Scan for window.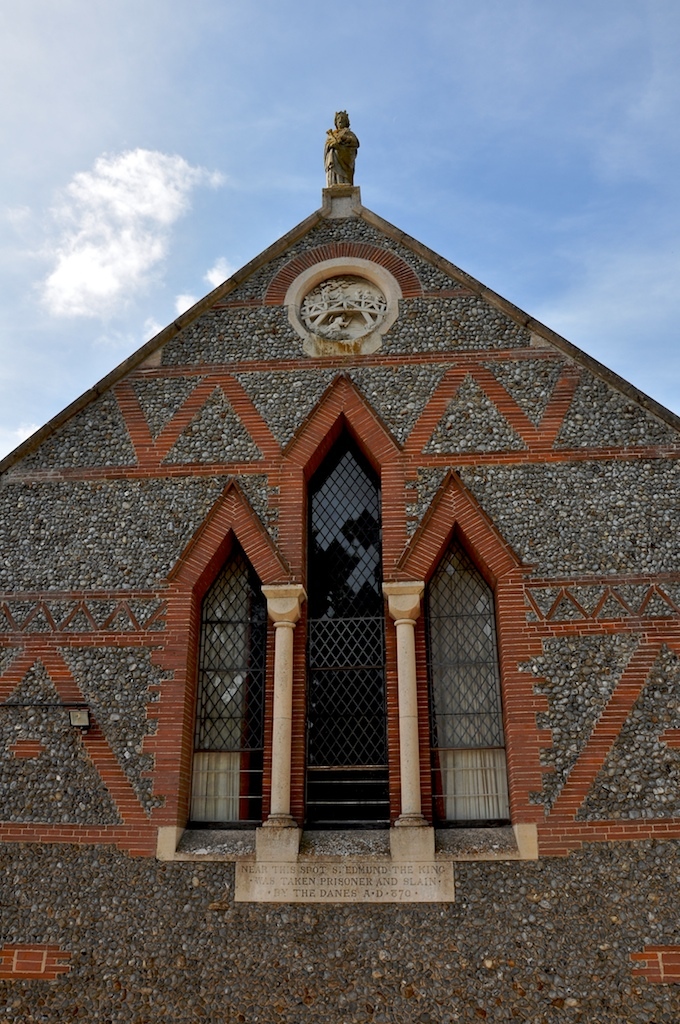
Scan result: 294 444 404 831.
